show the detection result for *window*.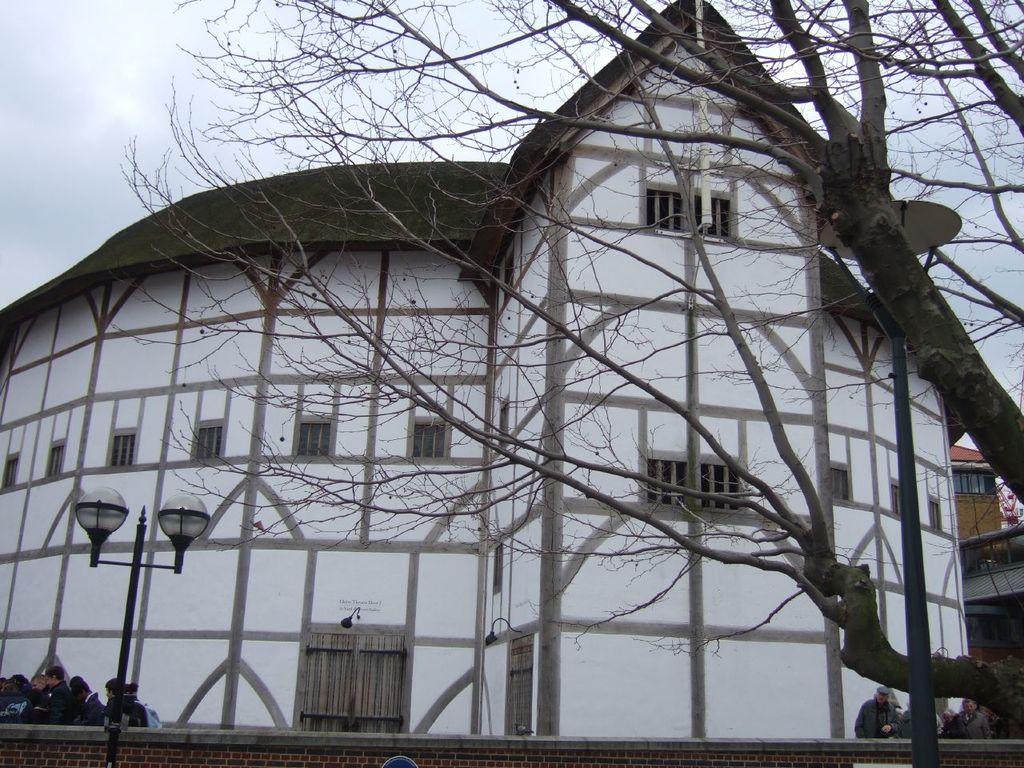
930:501:943:531.
